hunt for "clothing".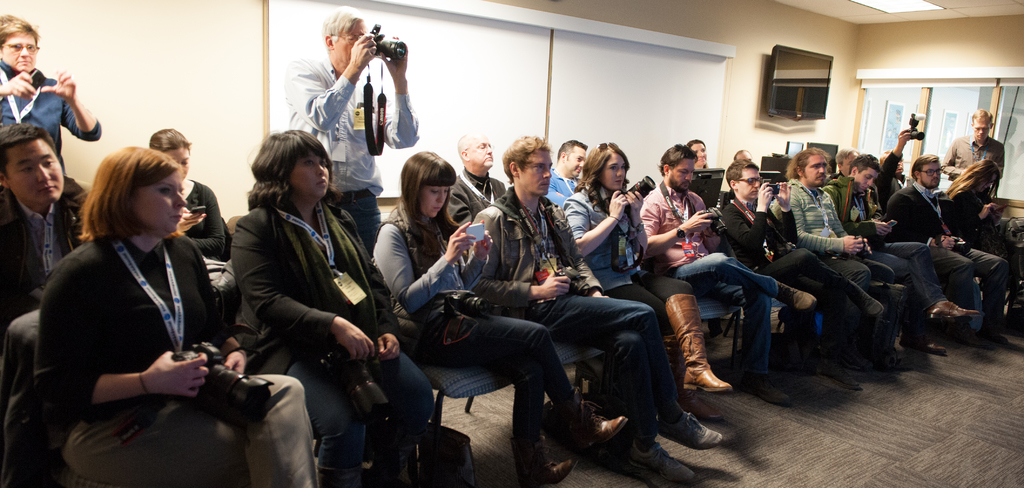
Hunted down at {"x1": 447, "y1": 312, "x2": 591, "y2": 478}.
